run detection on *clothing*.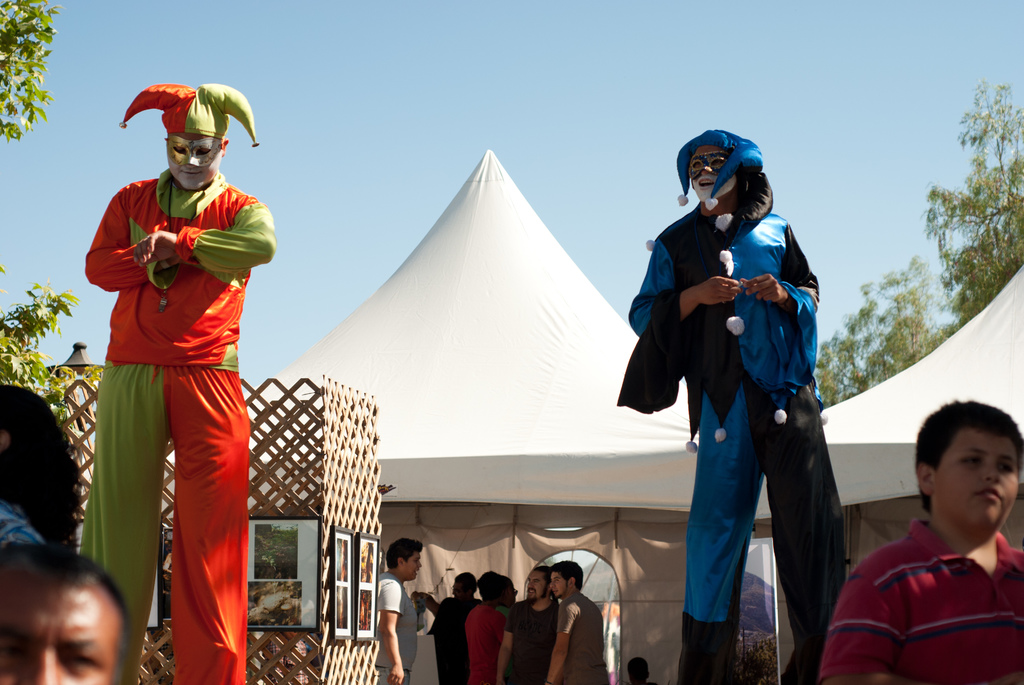
Result: 553,593,608,684.
